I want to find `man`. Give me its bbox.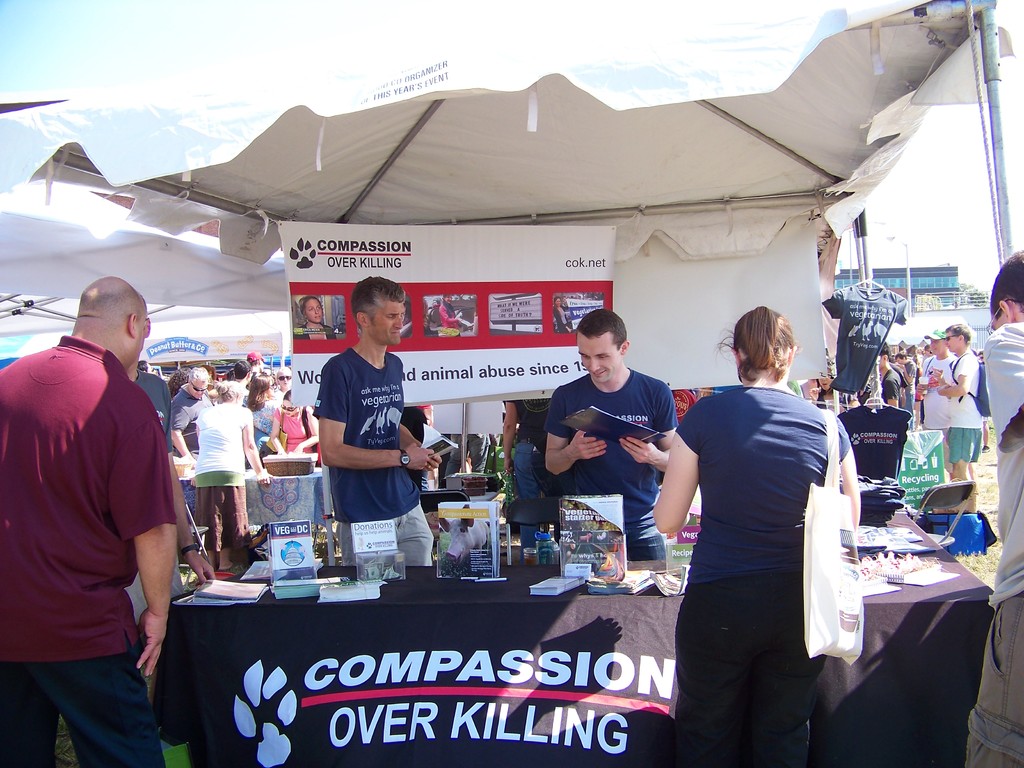
region(943, 321, 979, 479).
